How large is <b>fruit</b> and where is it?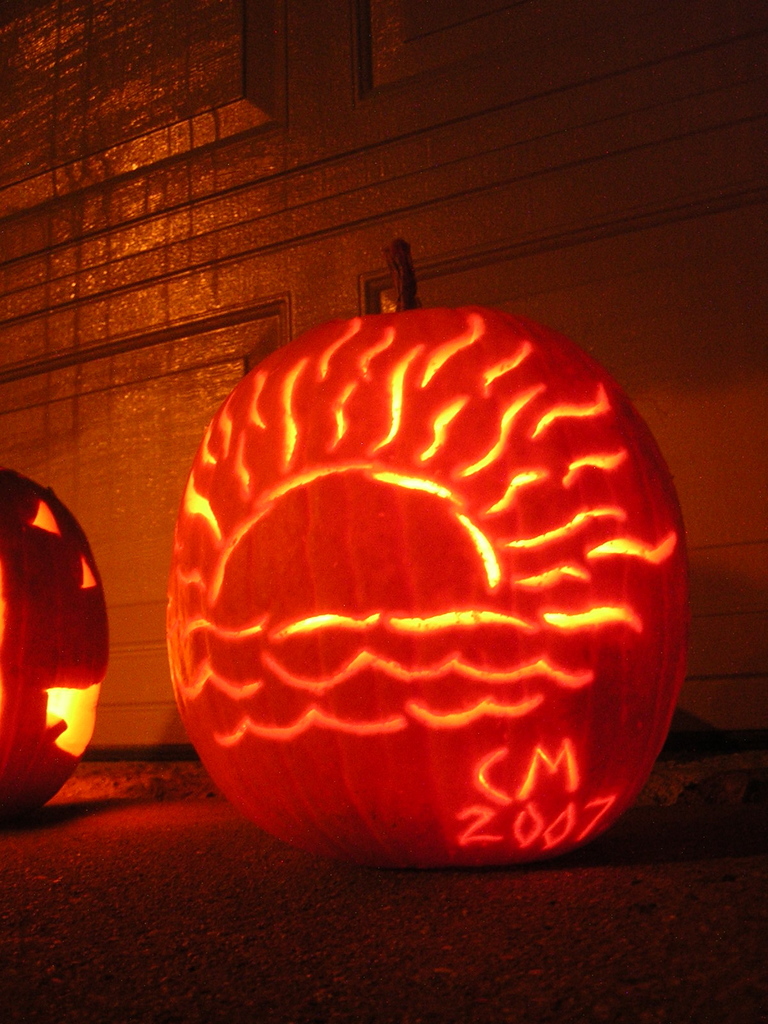
Bounding box: box(0, 459, 114, 831).
